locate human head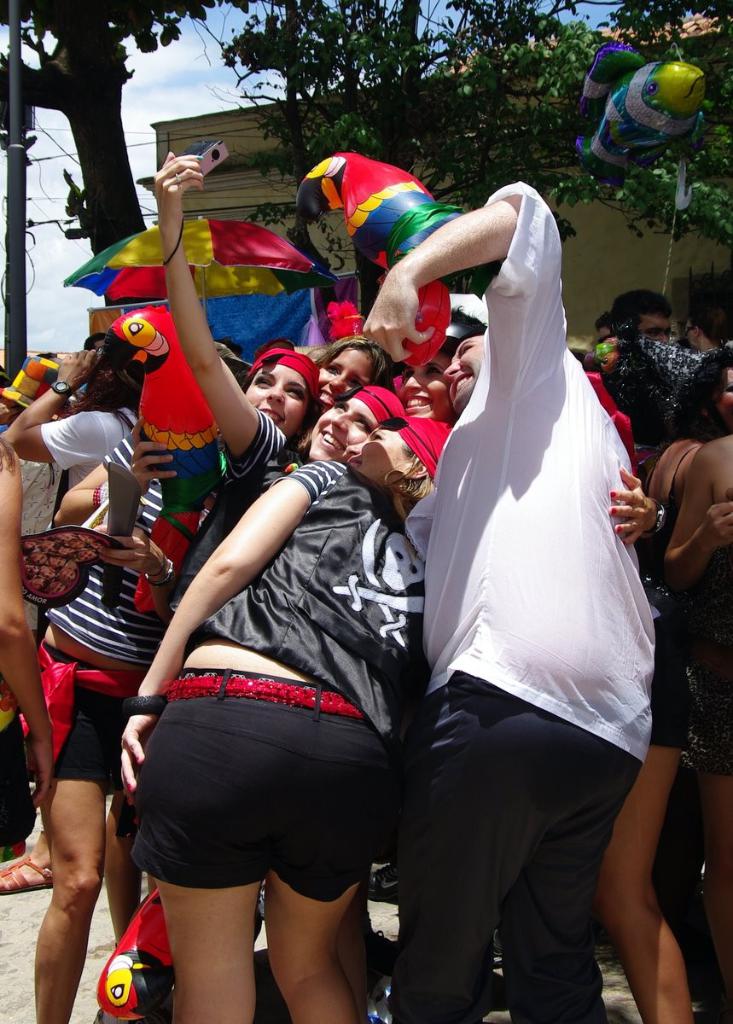
444 324 487 412
